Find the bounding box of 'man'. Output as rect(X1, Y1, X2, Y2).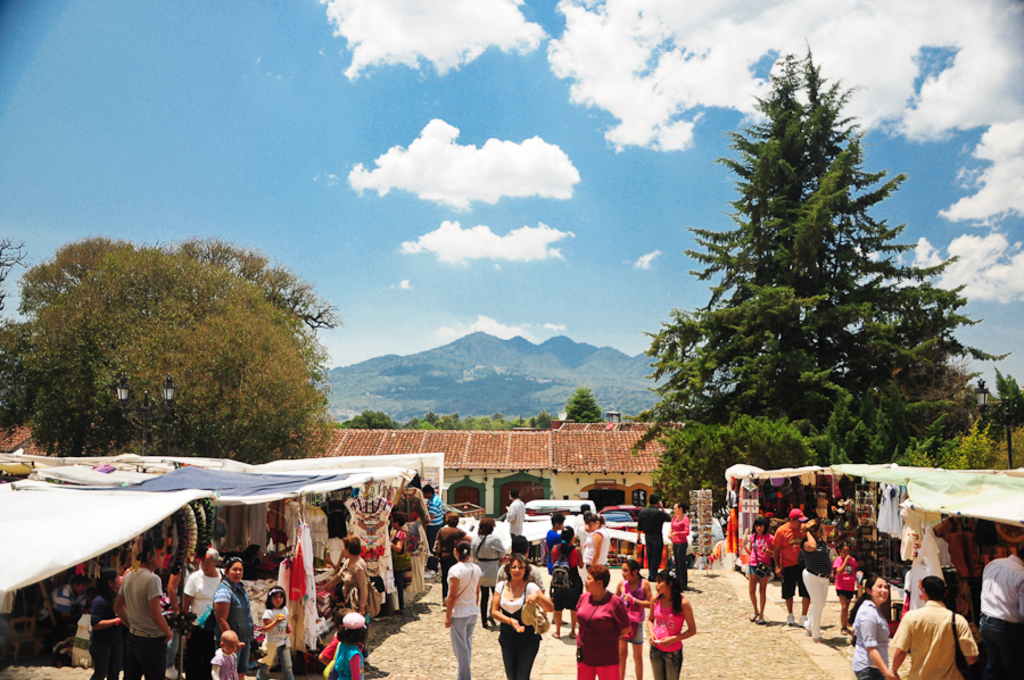
rect(503, 486, 525, 537).
